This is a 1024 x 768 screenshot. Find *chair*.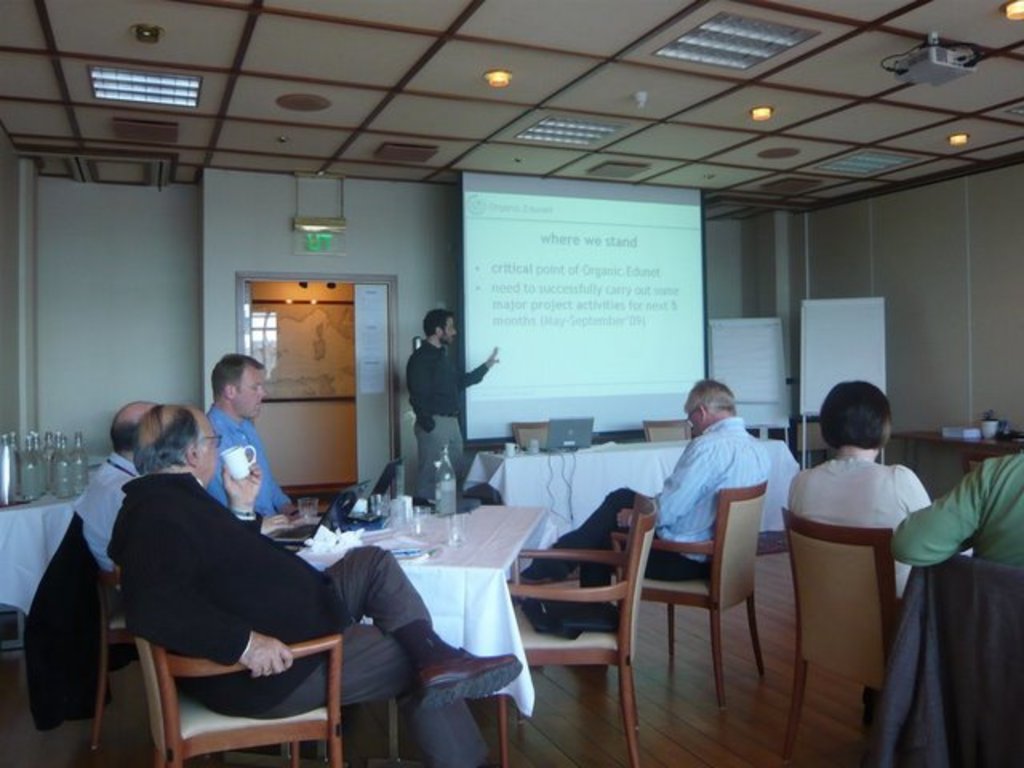
Bounding box: (517,480,661,738).
